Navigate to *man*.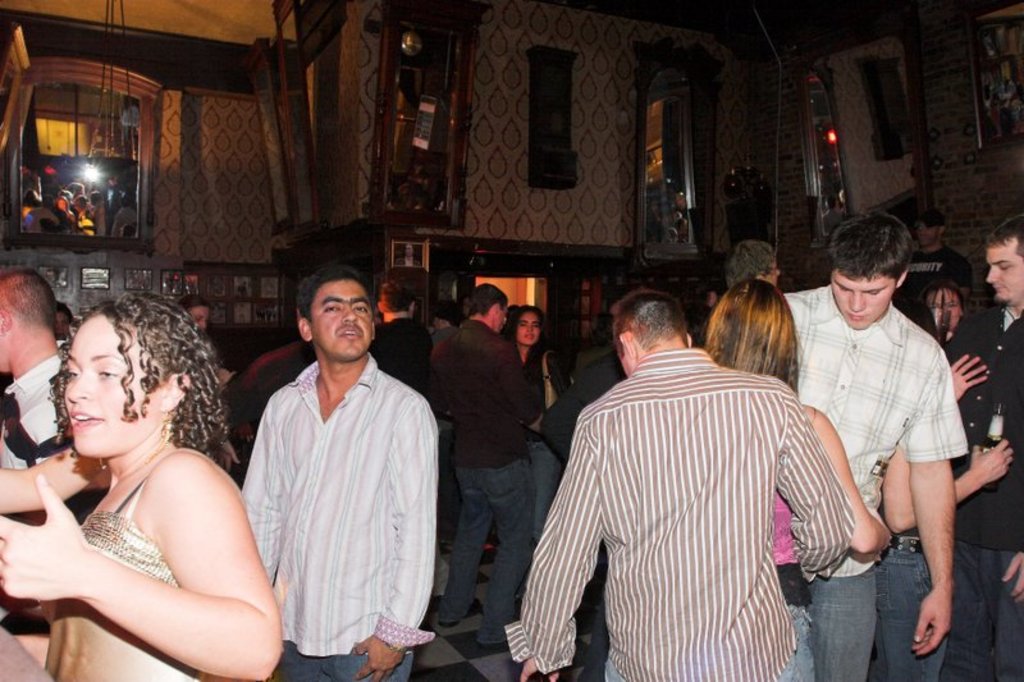
Navigation target: region(422, 280, 547, 646).
